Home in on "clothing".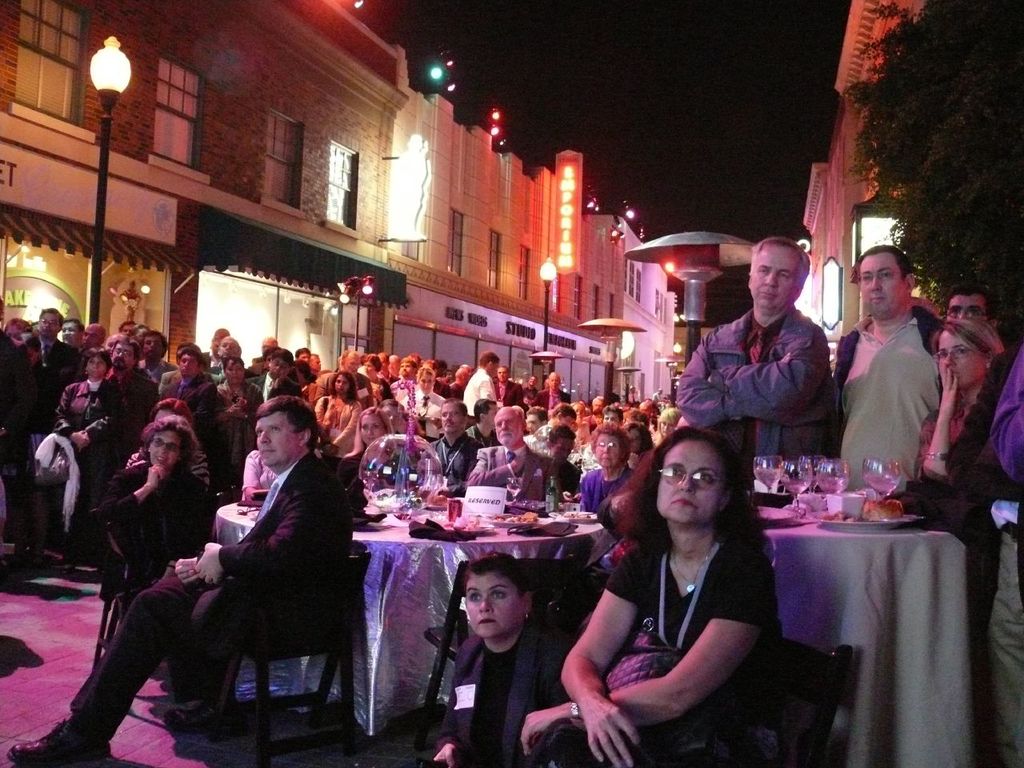
Homed in at <box>458,454,546,490</box>.
